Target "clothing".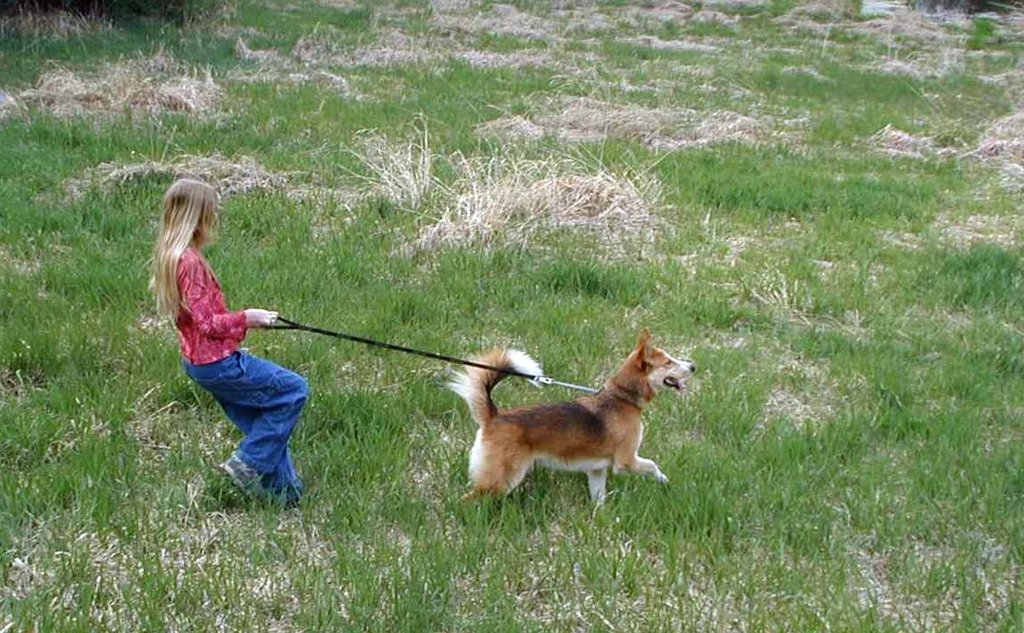
Target region: [185,352,322,501].
